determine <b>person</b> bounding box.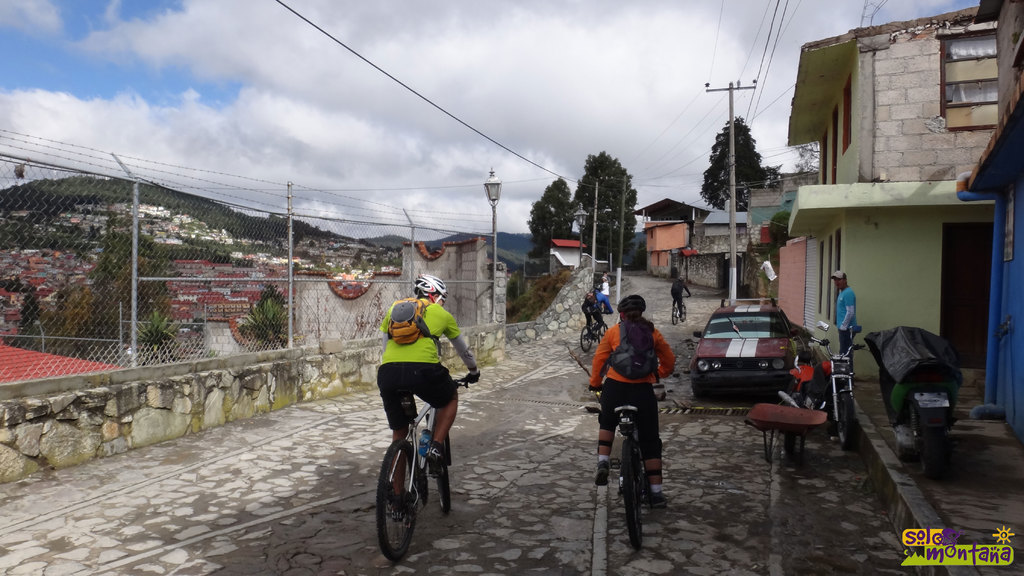
Determined: left=593, top=292, right=680, bottom=507.
